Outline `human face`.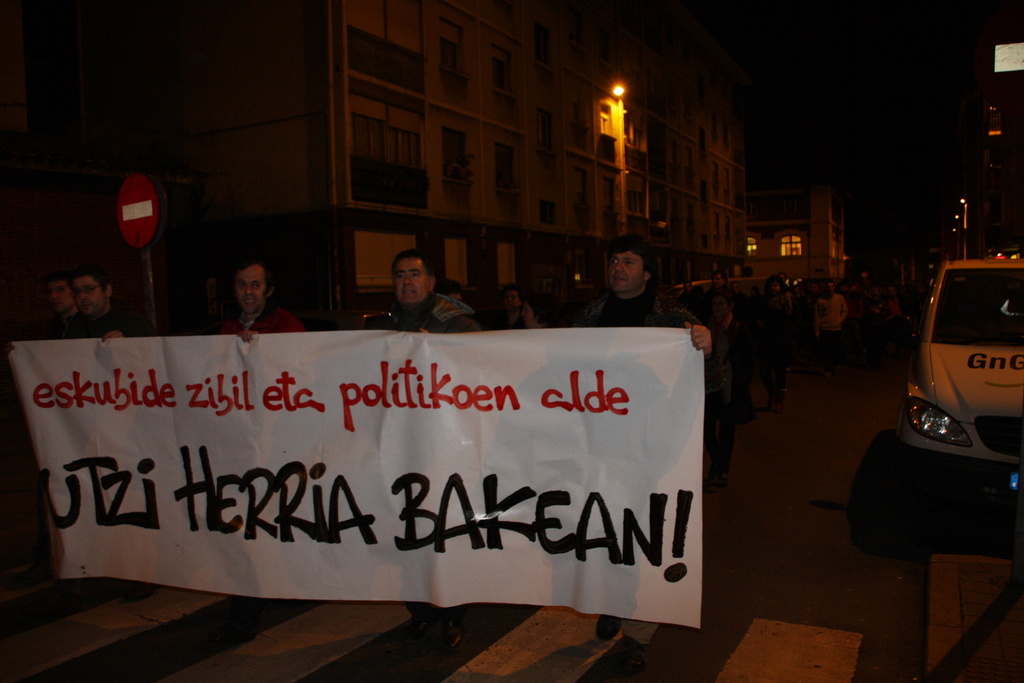
Outline: 710,297,728,321.
